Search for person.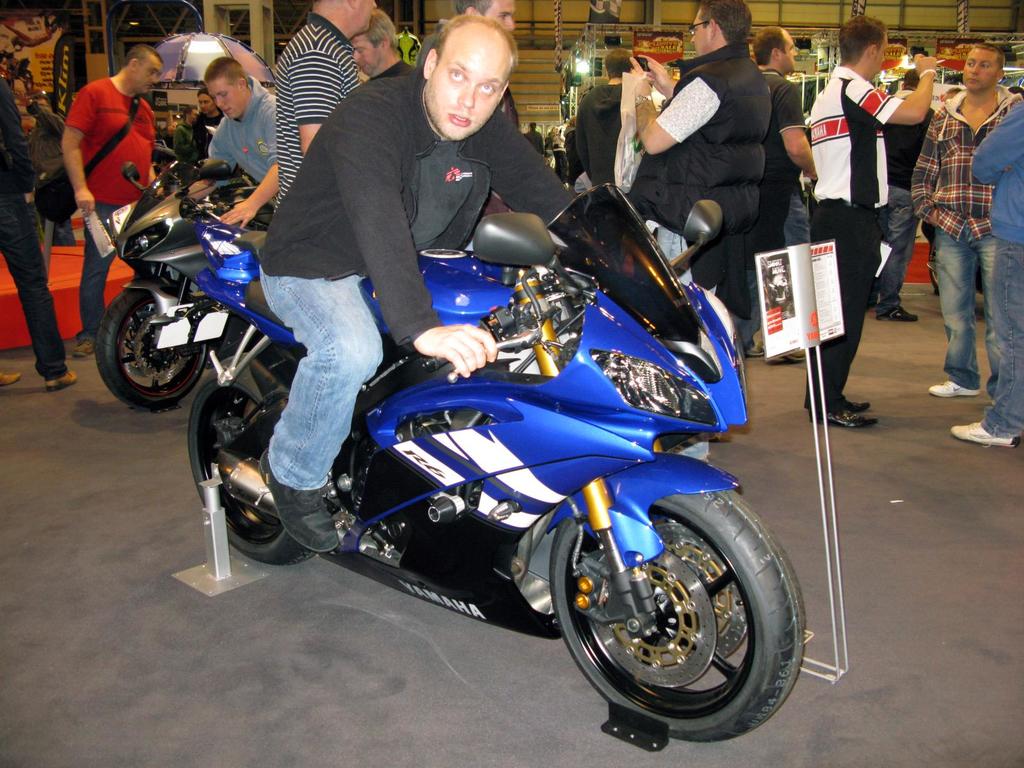
Found at BBox(804, 17, 940, 434).
